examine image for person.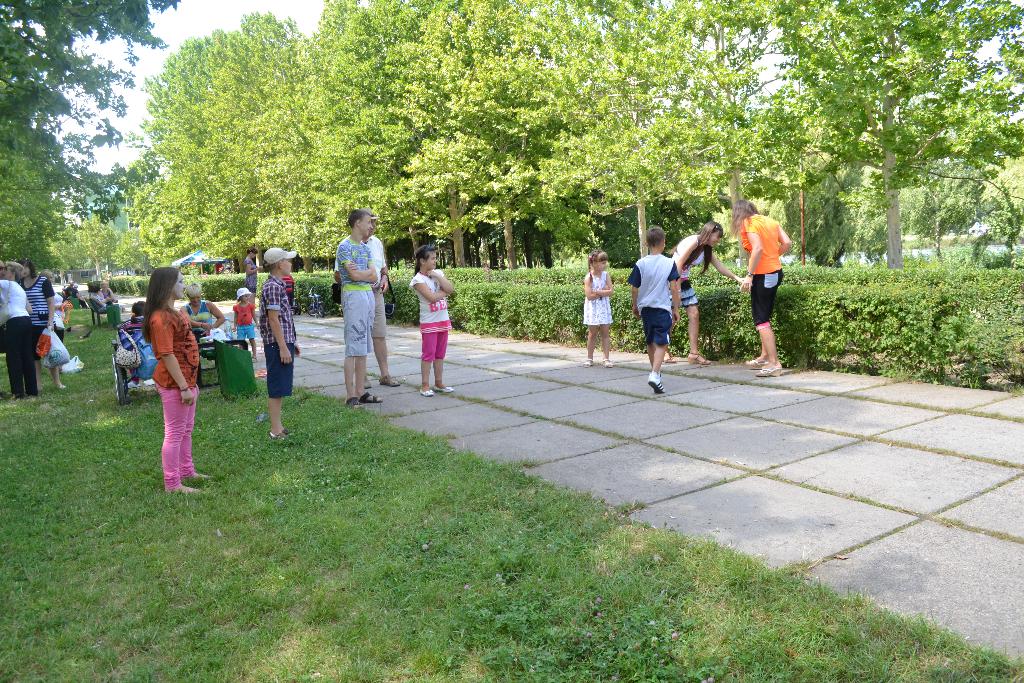
Examination result: select_region(625, 234, 683, 386).
